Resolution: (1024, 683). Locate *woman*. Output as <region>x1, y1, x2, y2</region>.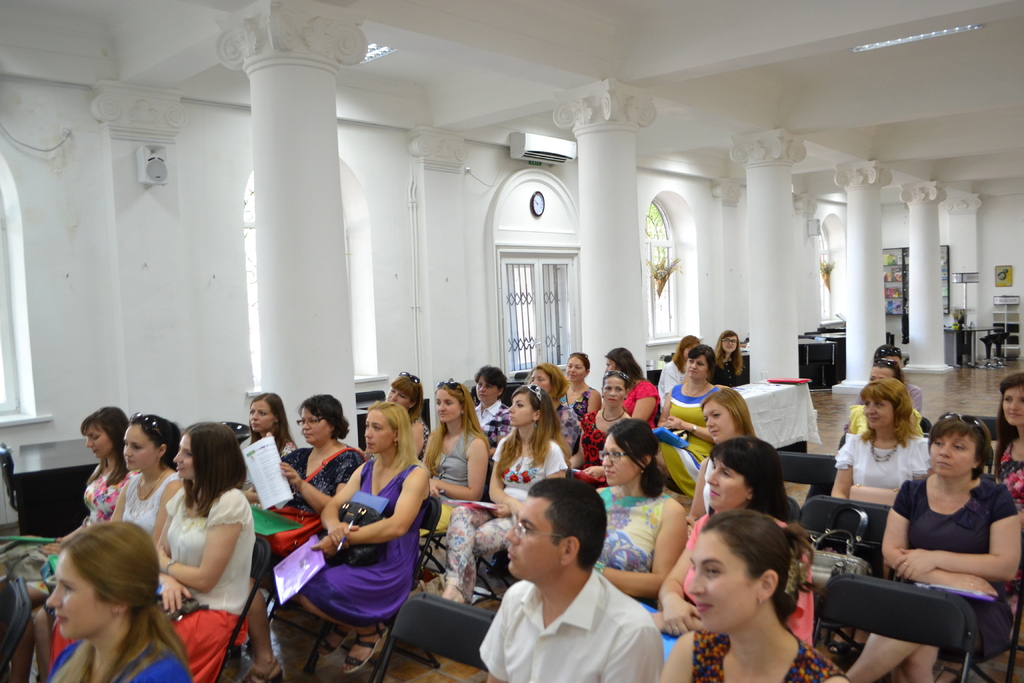
<region>523, 366, 582, 450</region>.
